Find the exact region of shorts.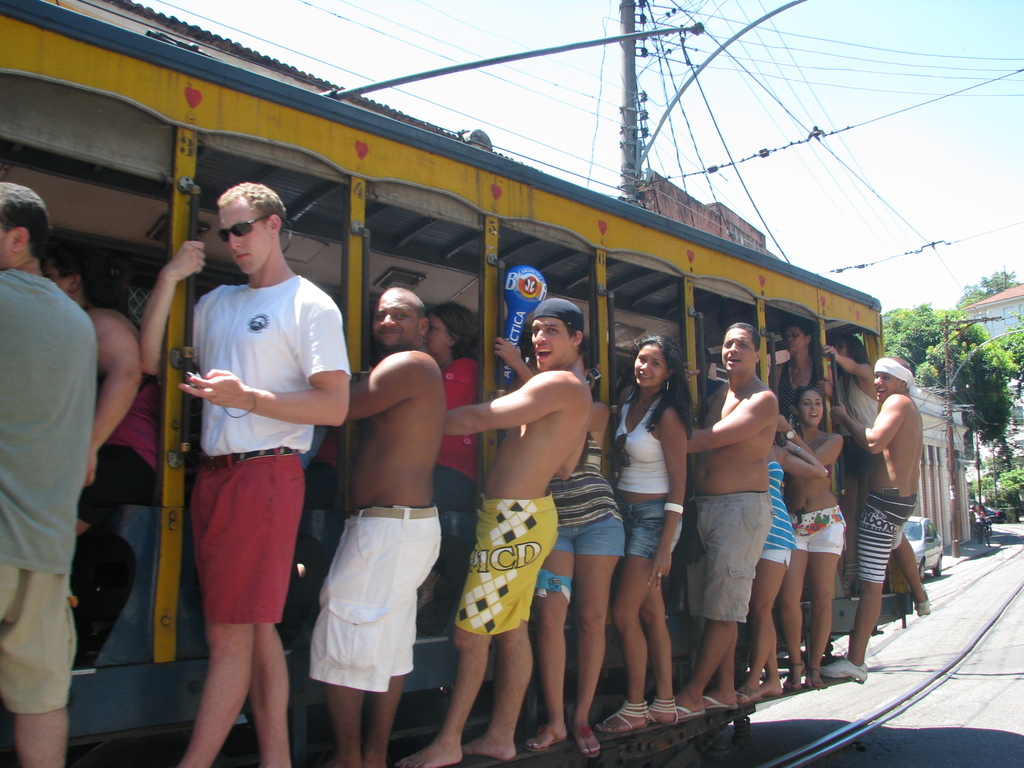
Exact region: [684, 490, 773, 621].
